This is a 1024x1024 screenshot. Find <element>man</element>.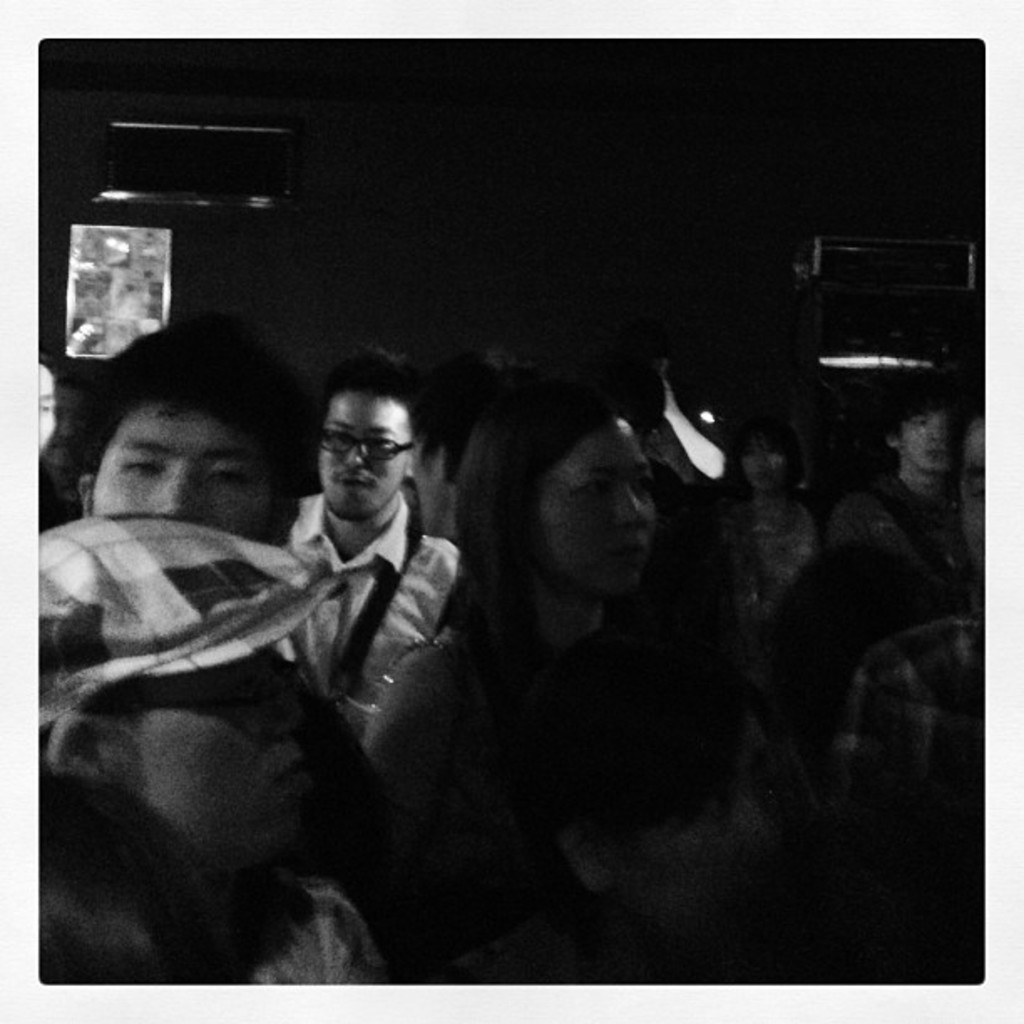
Bounding box: (left=278, top=360, right=467, bottom=760).
